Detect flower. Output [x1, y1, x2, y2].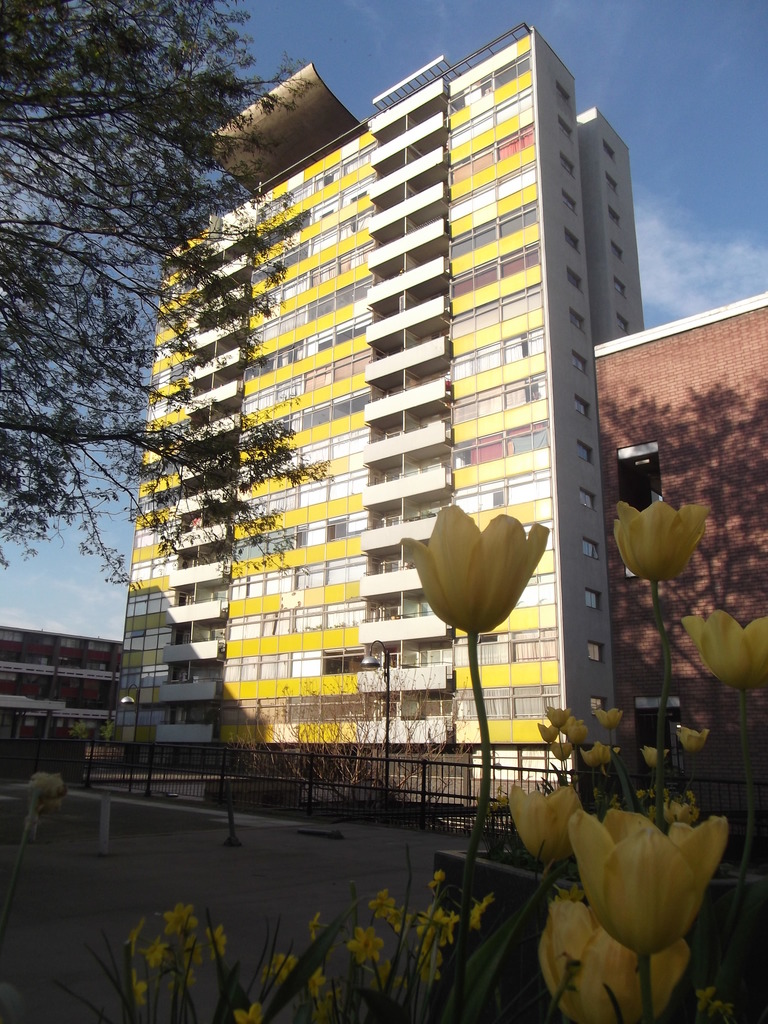
[346, 930, 387, 975].
